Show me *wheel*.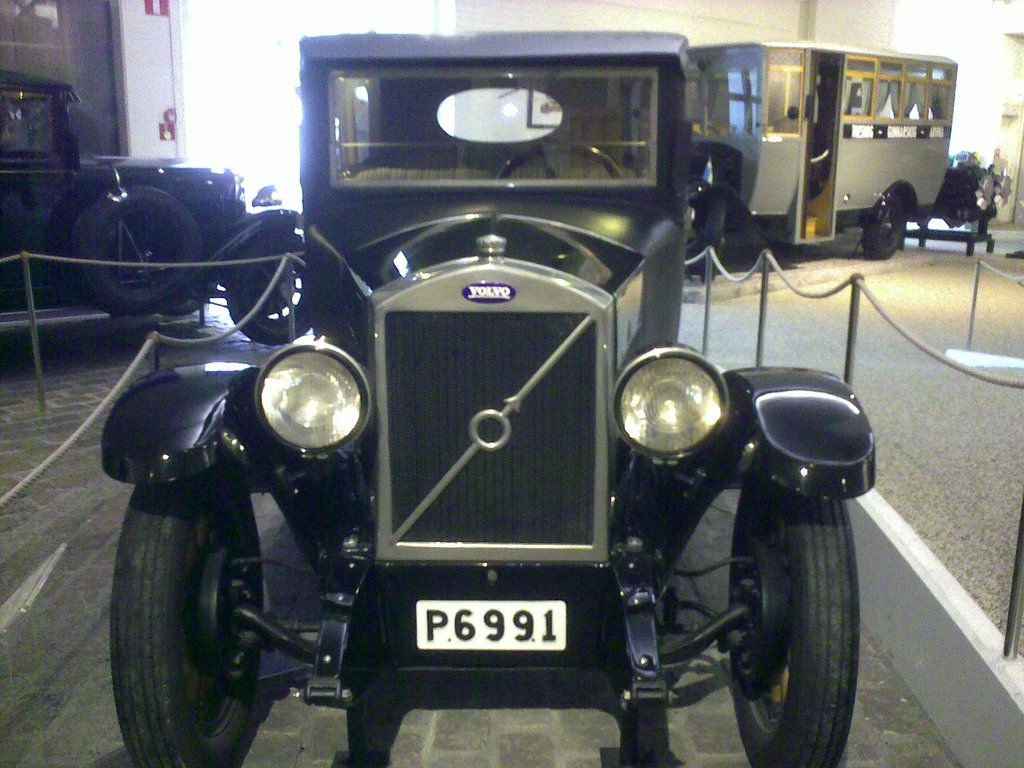
*wheel* is here: [left=718, top=450, right=870, bottom=767].
